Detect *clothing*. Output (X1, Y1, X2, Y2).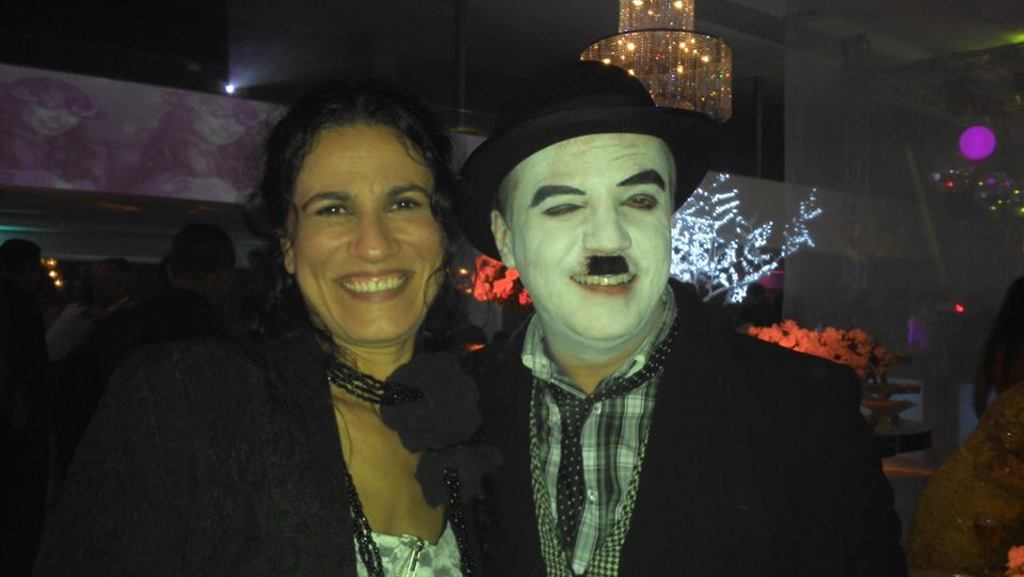
(94, 337, 514, 576).
